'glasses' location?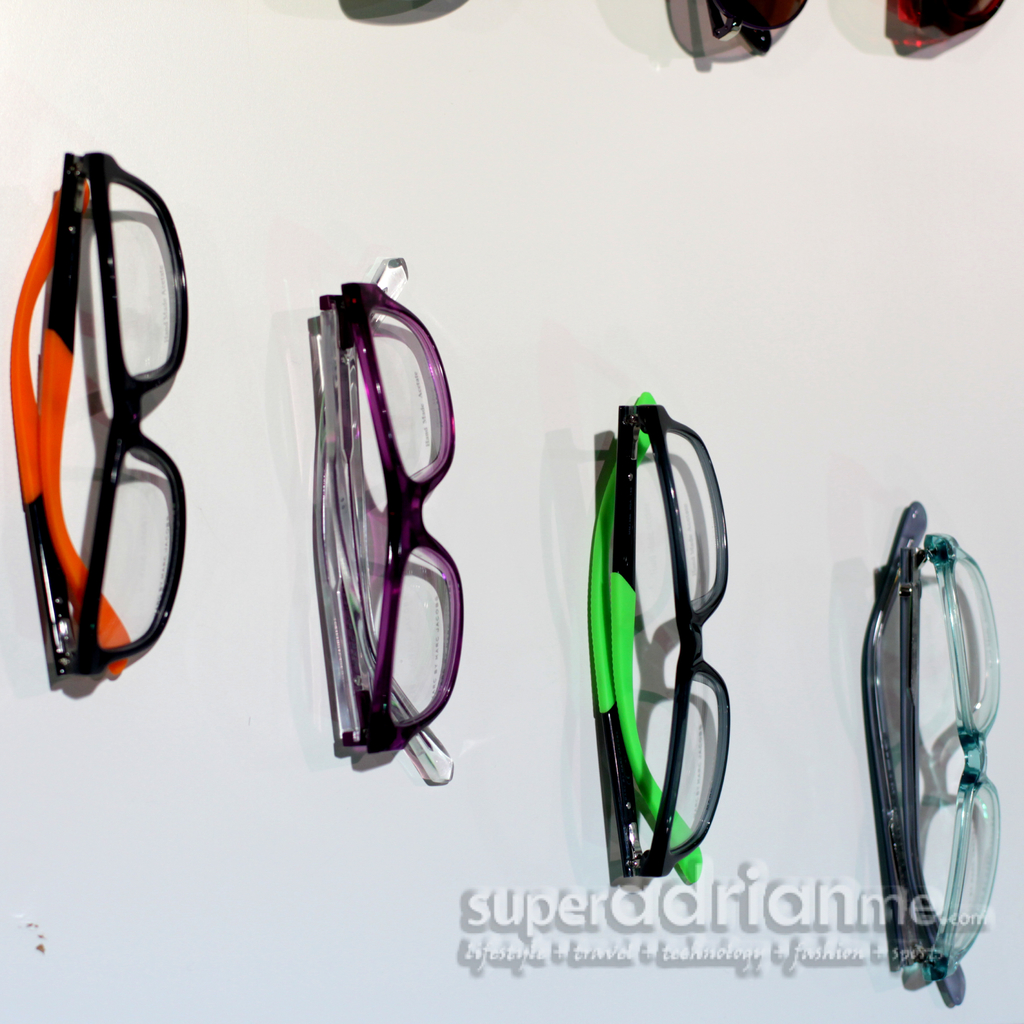
crop(12, 140, 191, 680)
